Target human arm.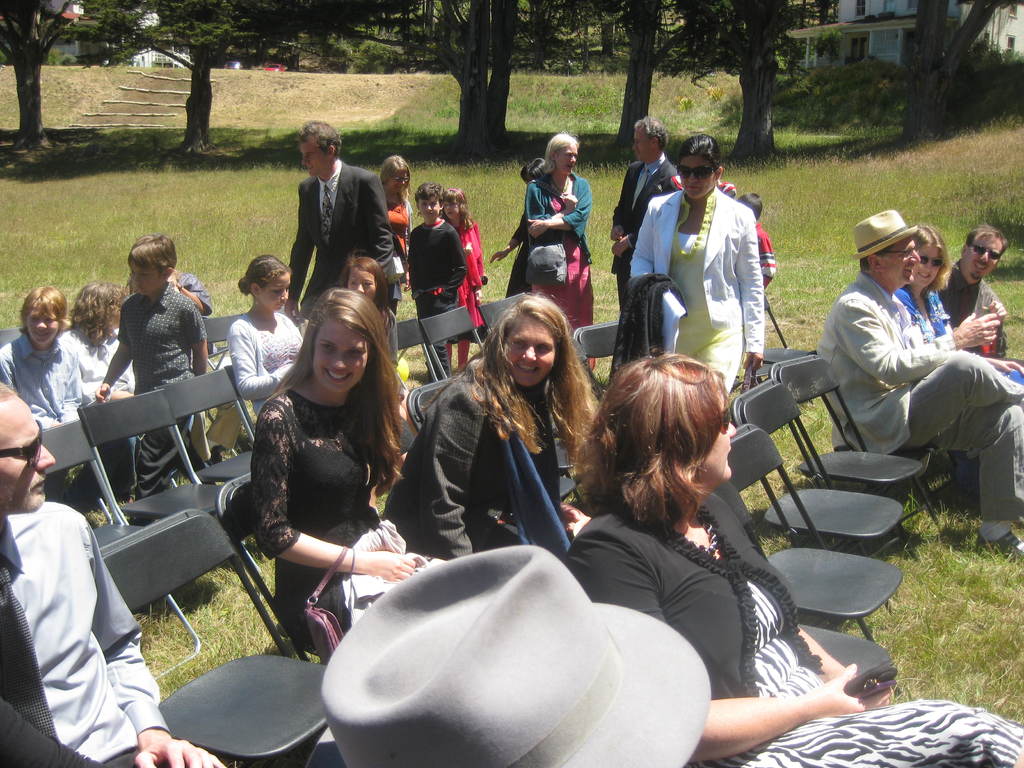
Target region: region(86, 525, 225, 767).
